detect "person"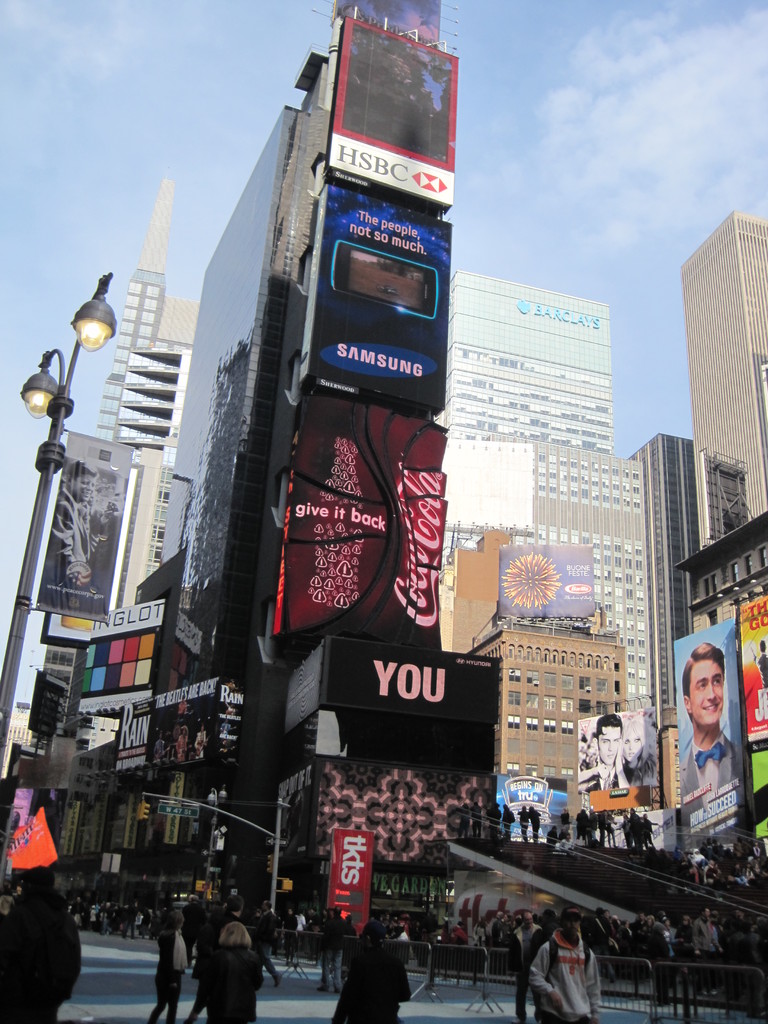
{"x1": 184, "y1": 890, "x2": 205, "y2": 942}
